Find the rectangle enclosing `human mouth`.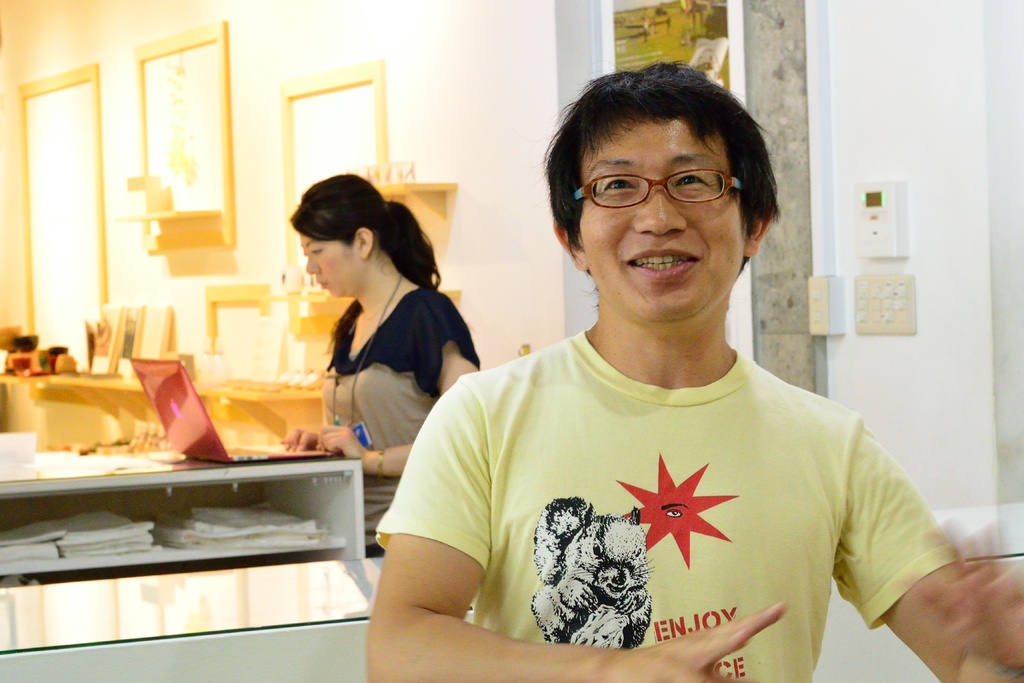
select_region(625, 249, 698, 279).
